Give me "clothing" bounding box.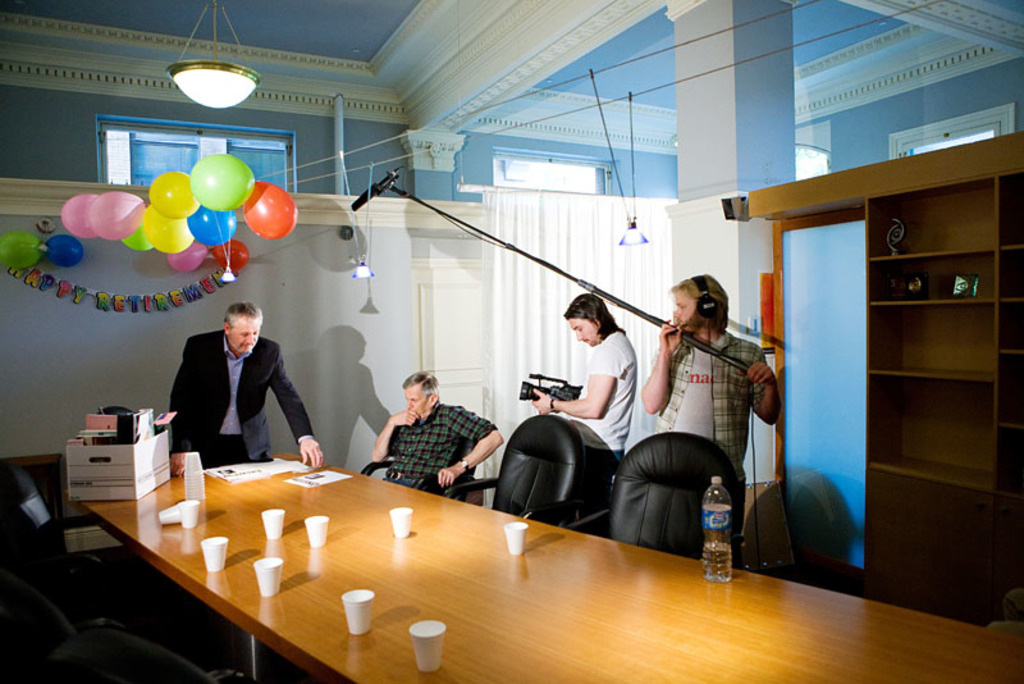
(652, 325, 767, 532).
